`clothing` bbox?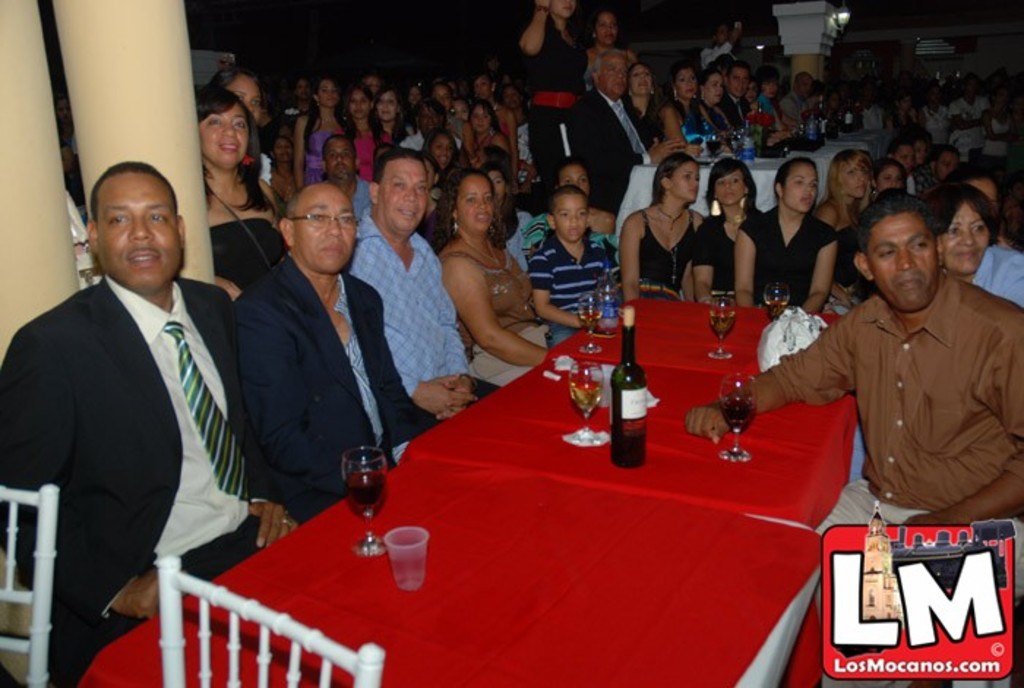
bbox(439, 246, 544, 385)
